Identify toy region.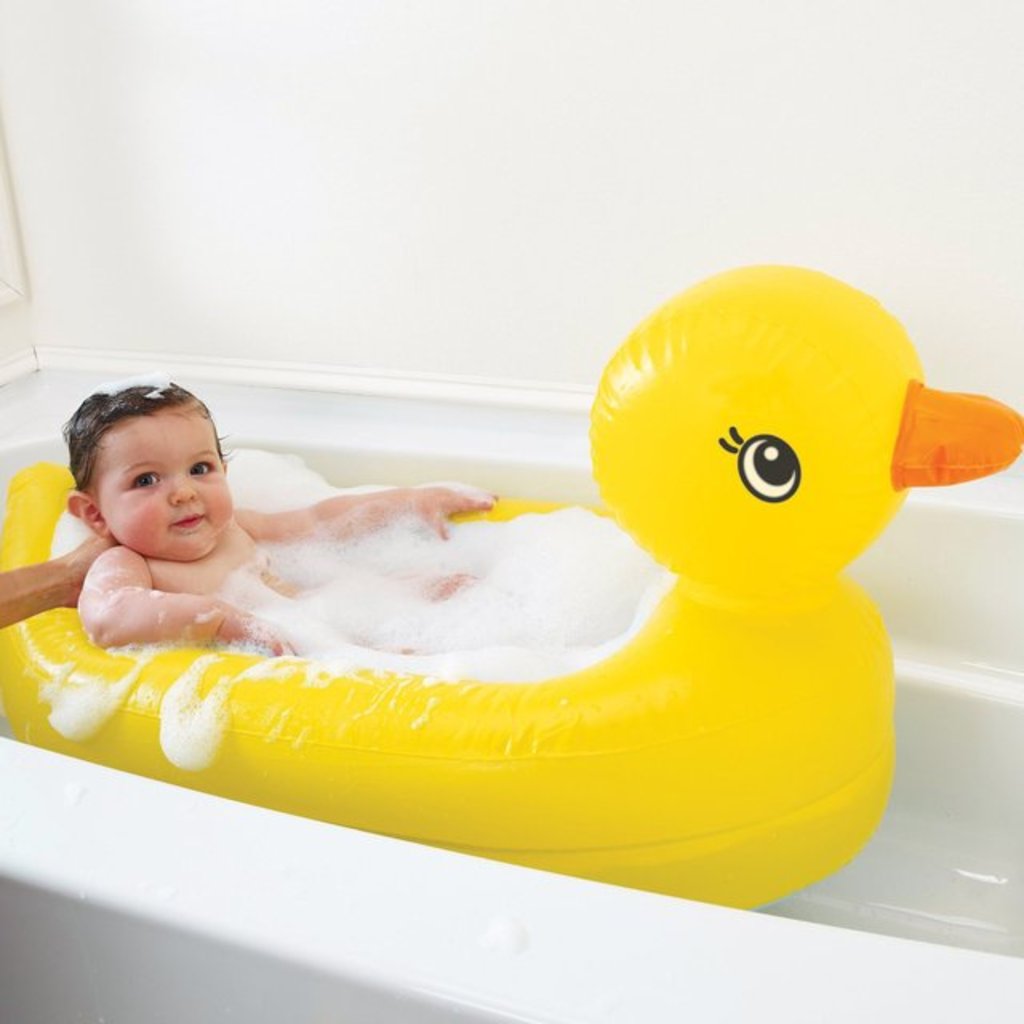
Region: region(0, 262, 1018, 909).
